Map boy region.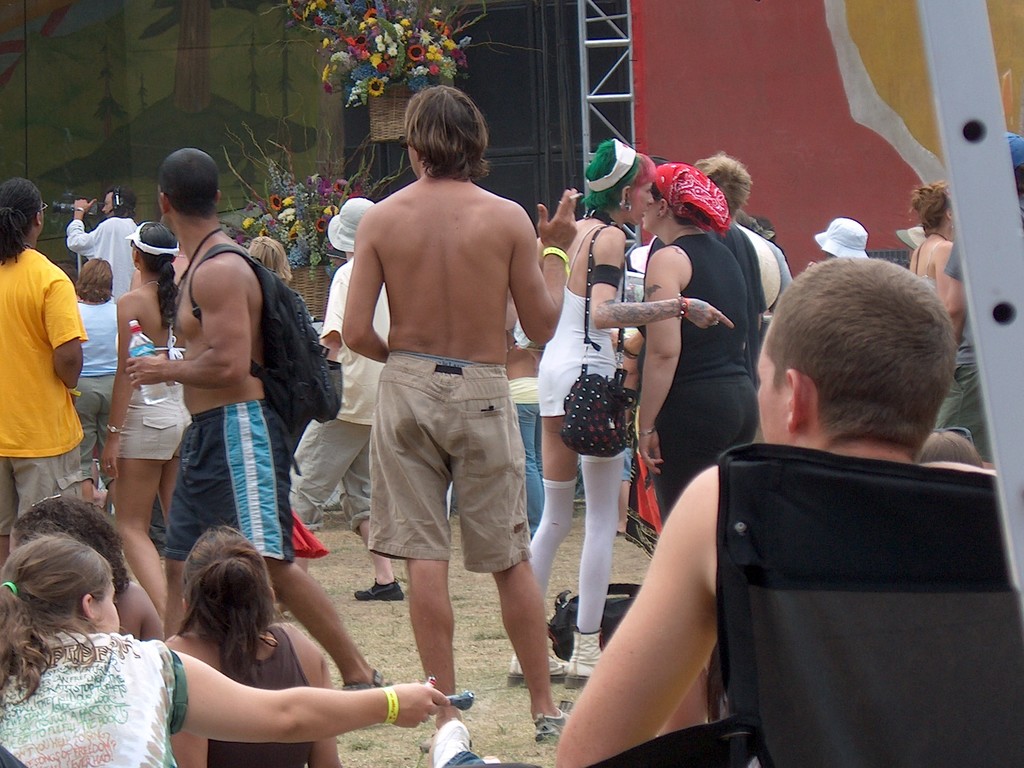
Mapped to {"x1": 554, "y1": 252, "x2": 1023, "y2": 767}.
